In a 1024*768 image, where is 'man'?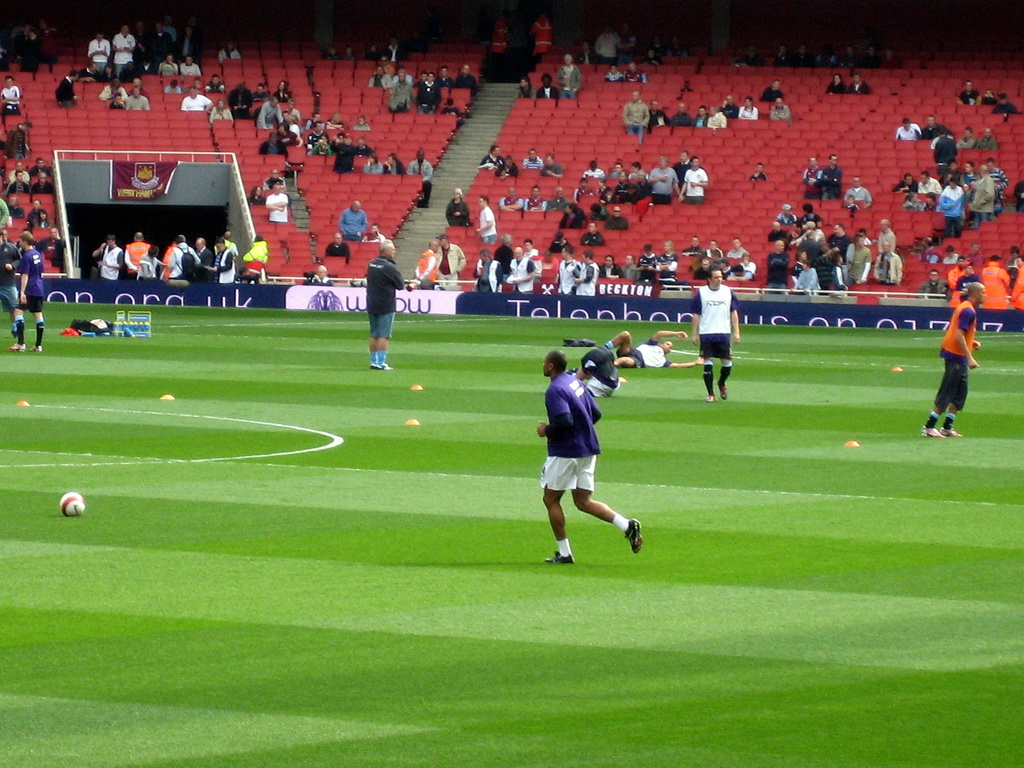
box=[768, 100, 794, 122].
